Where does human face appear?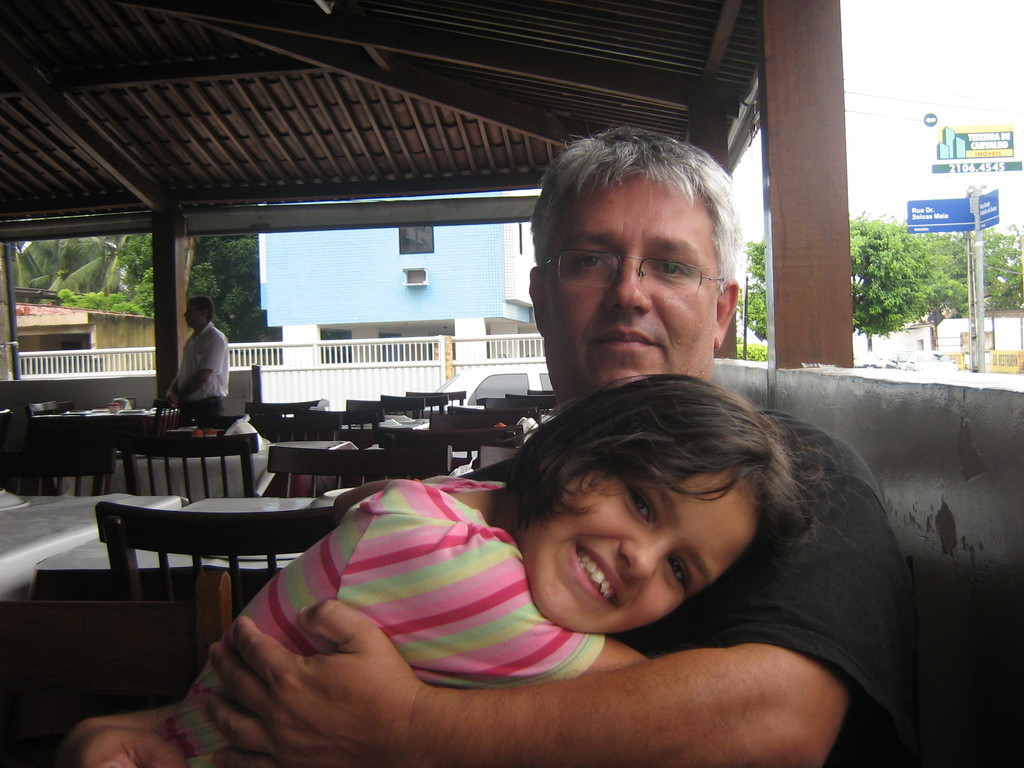
Appears at [543, 172, 717, 397].
